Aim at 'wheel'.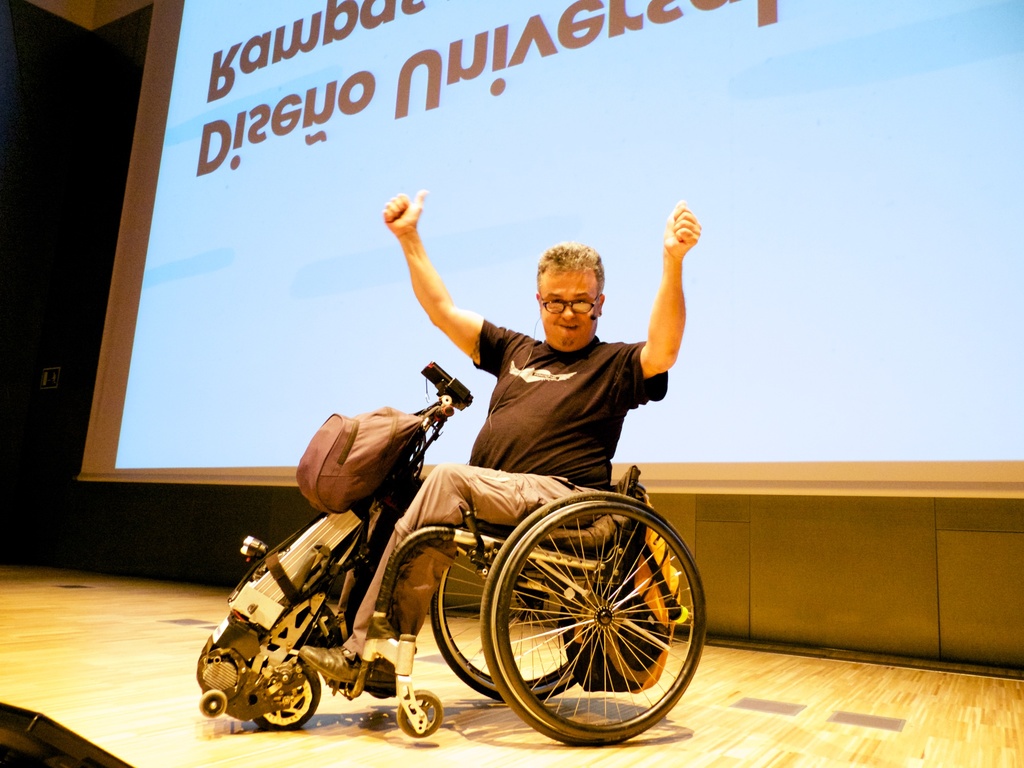
Aimed at [left=201, top=689, right=227, bottom=719].
